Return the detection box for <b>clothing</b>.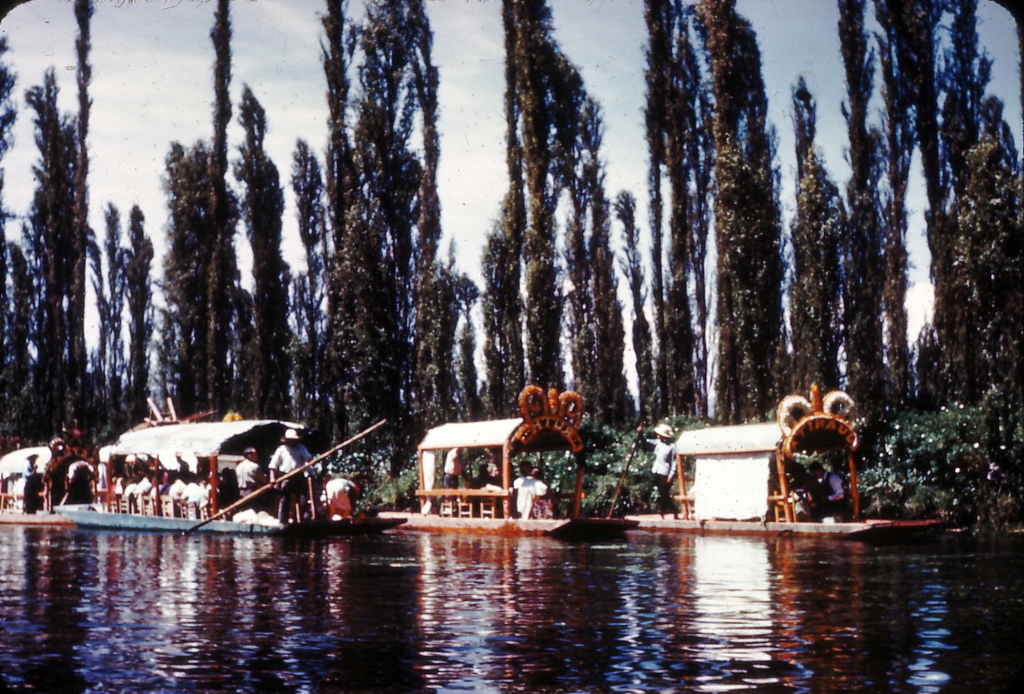
pyautogui.locateOnScreen(23, 461, 37, 512).
